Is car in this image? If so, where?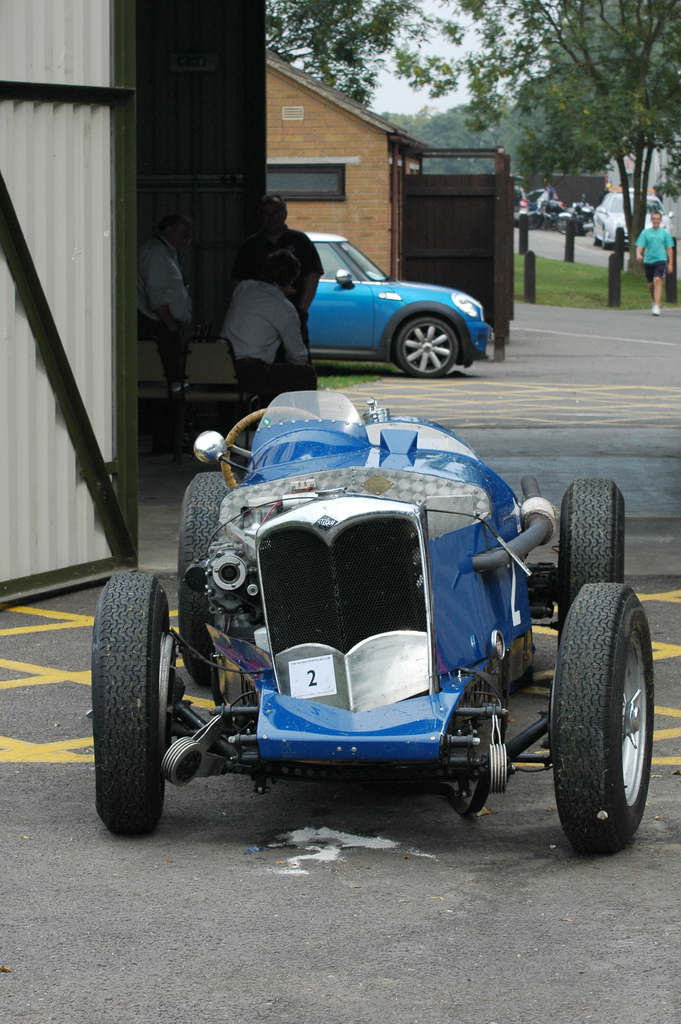
Yes, at [515,182,526,223].
